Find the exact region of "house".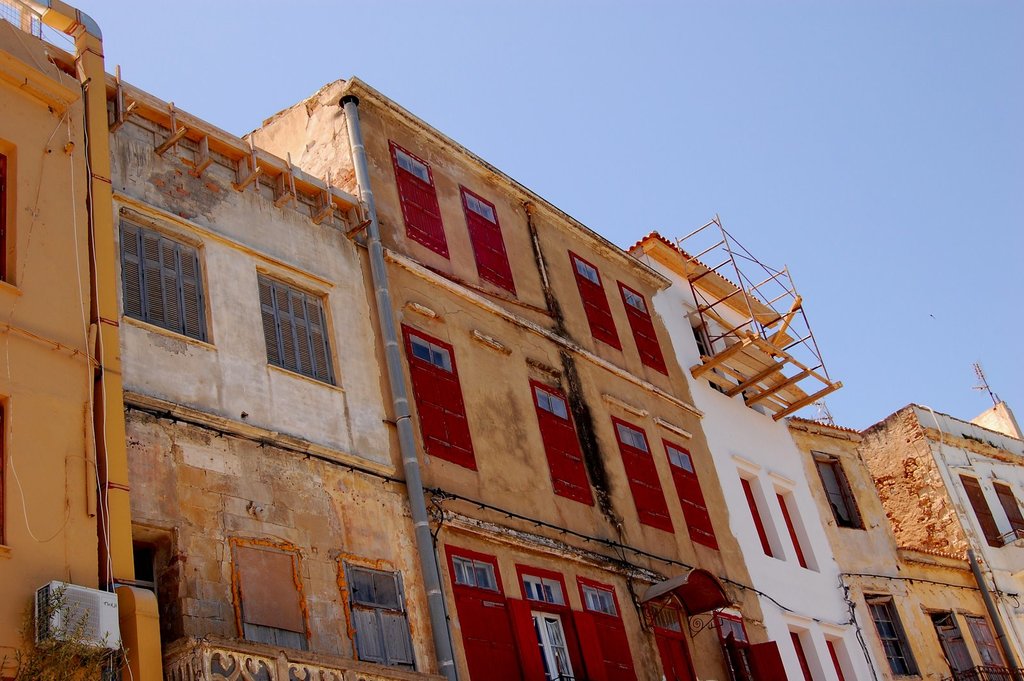
Exact region: pyautogui.locateOnScreen(99, 54, 456, 680).
